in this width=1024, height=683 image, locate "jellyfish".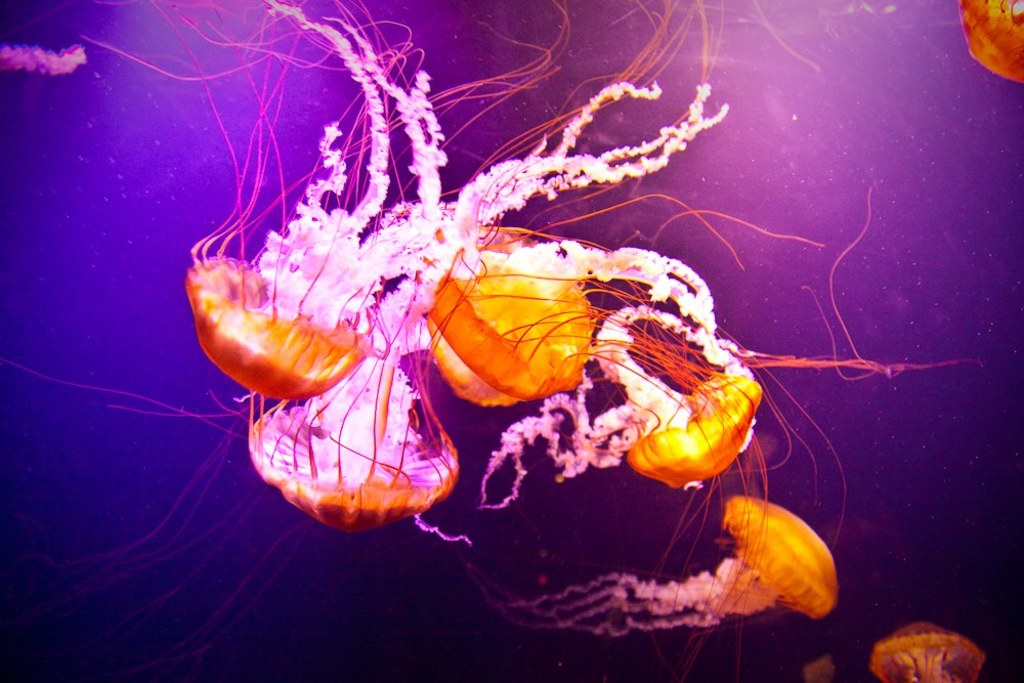
Bounding box: (left=242, top=0, right=695, bottom=538).
